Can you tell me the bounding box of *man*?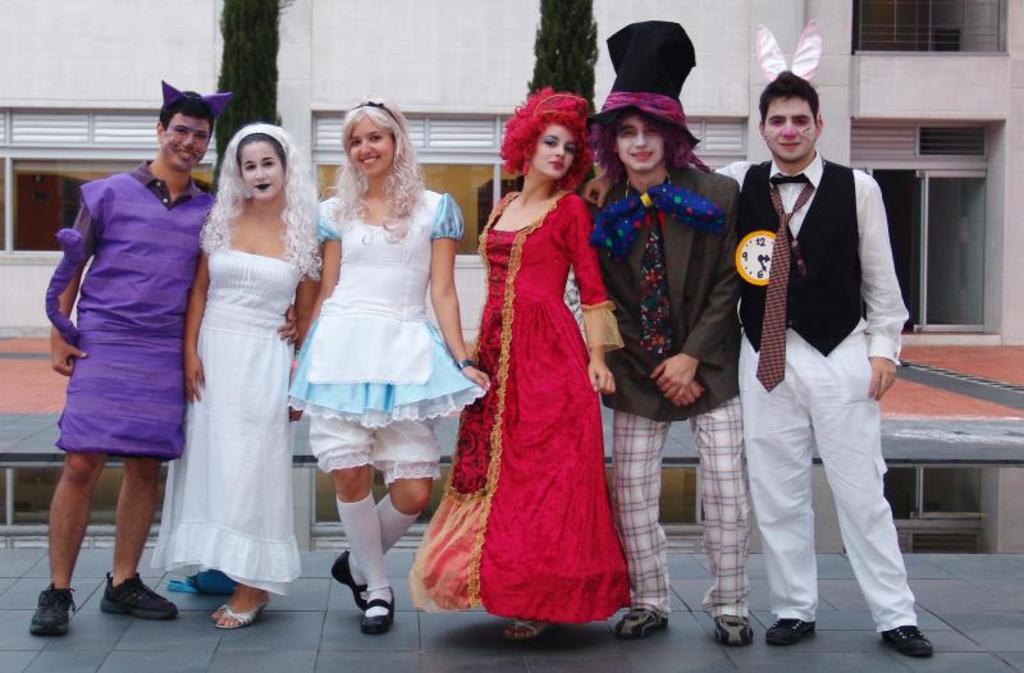
[left=26, top=79, right=238, bottom=632].
